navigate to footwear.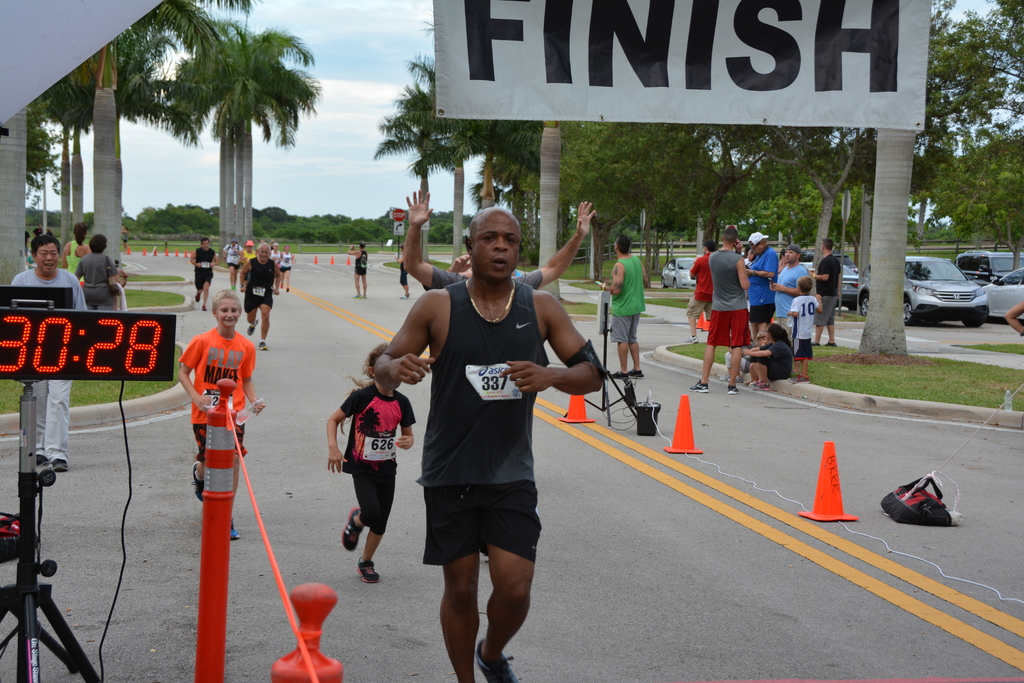
Navigation target: 257,336,268,350.
